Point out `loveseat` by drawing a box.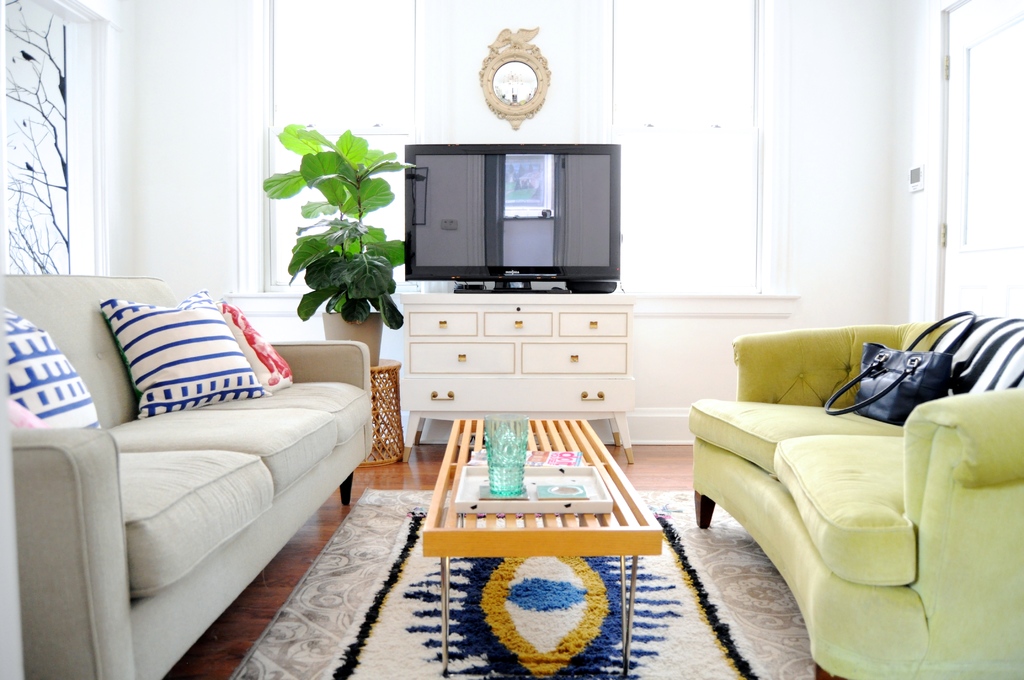
region(685, 320, 1023, 666).
